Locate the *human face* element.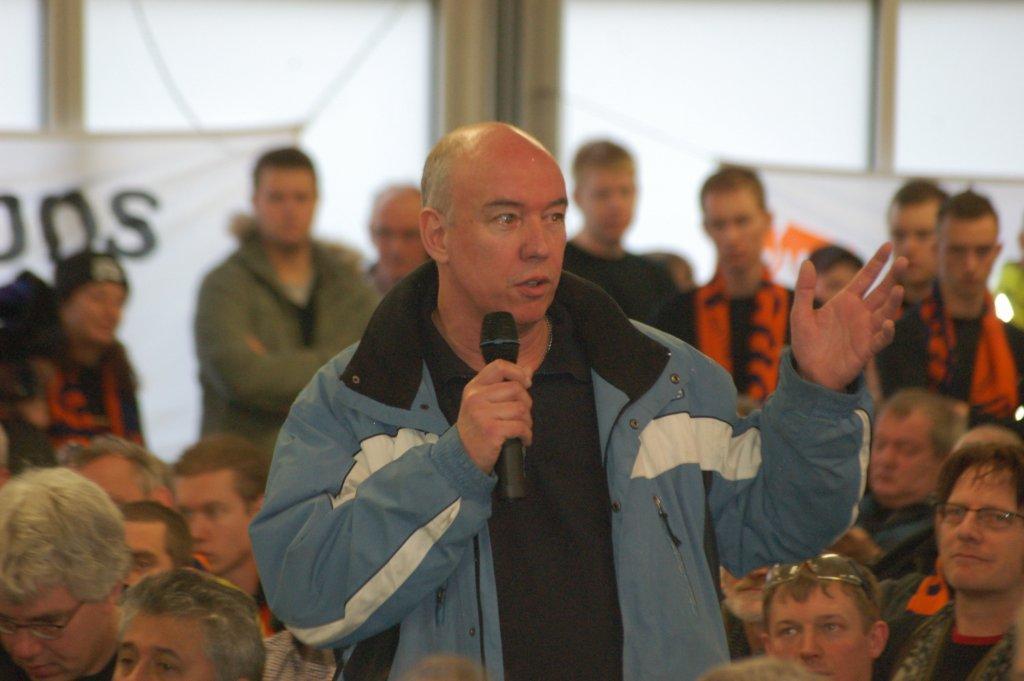
Element bbox: Rect(0, 573, 114, 680).
